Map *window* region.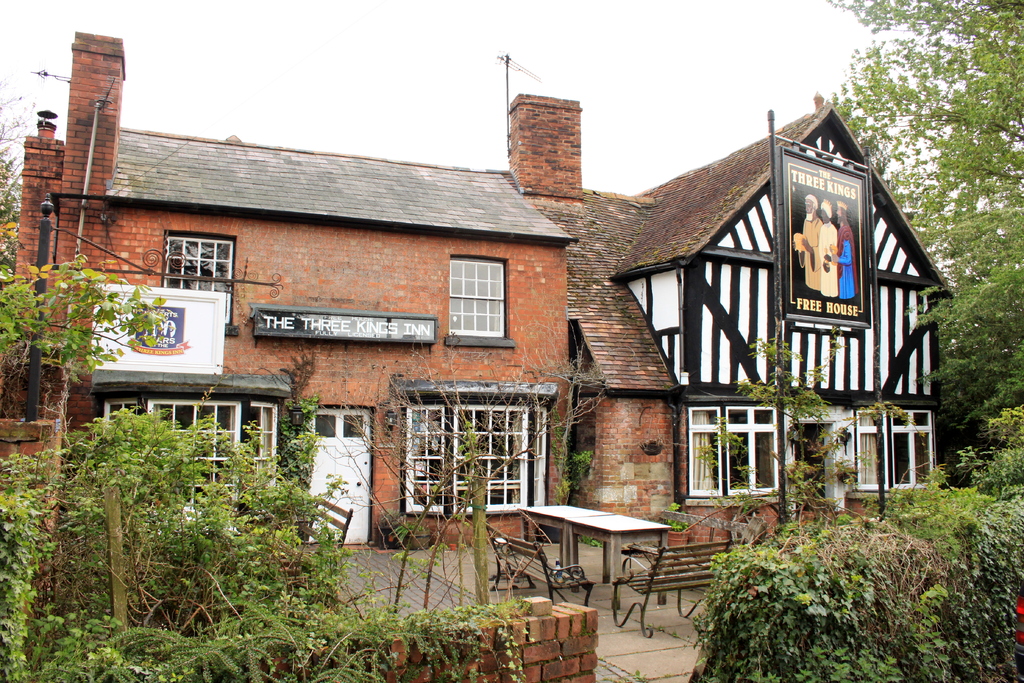
Mapped to x1=684 y1=409 x2=772 y2=499.
